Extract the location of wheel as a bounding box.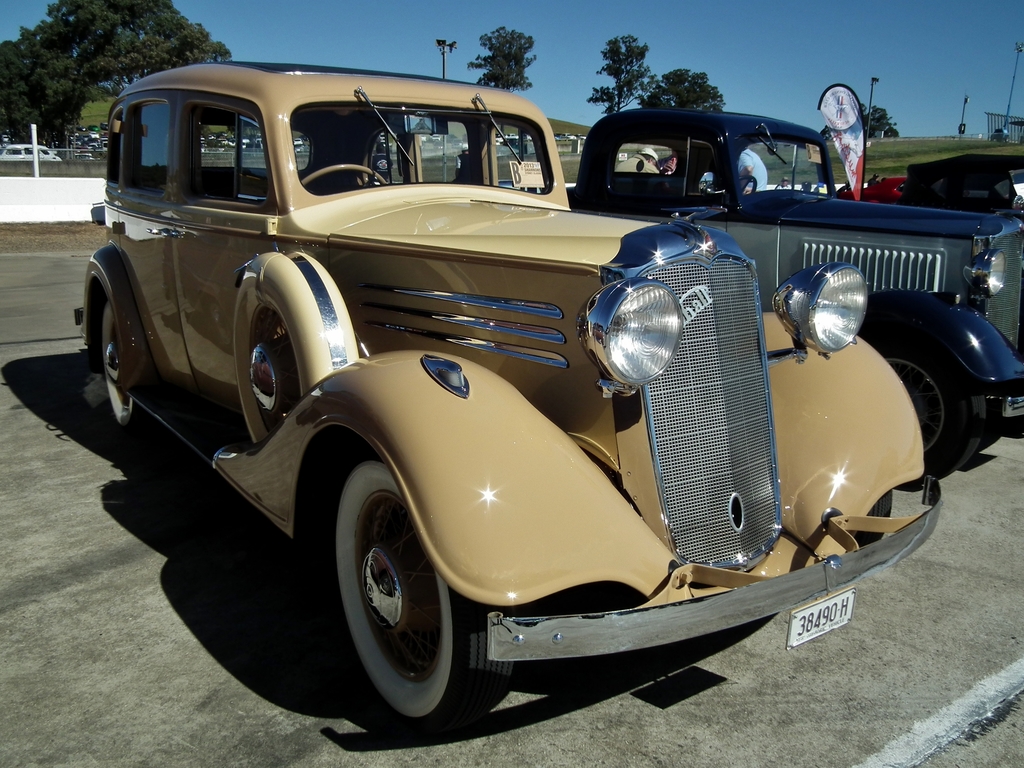
box(234, 241, 358, 442).
